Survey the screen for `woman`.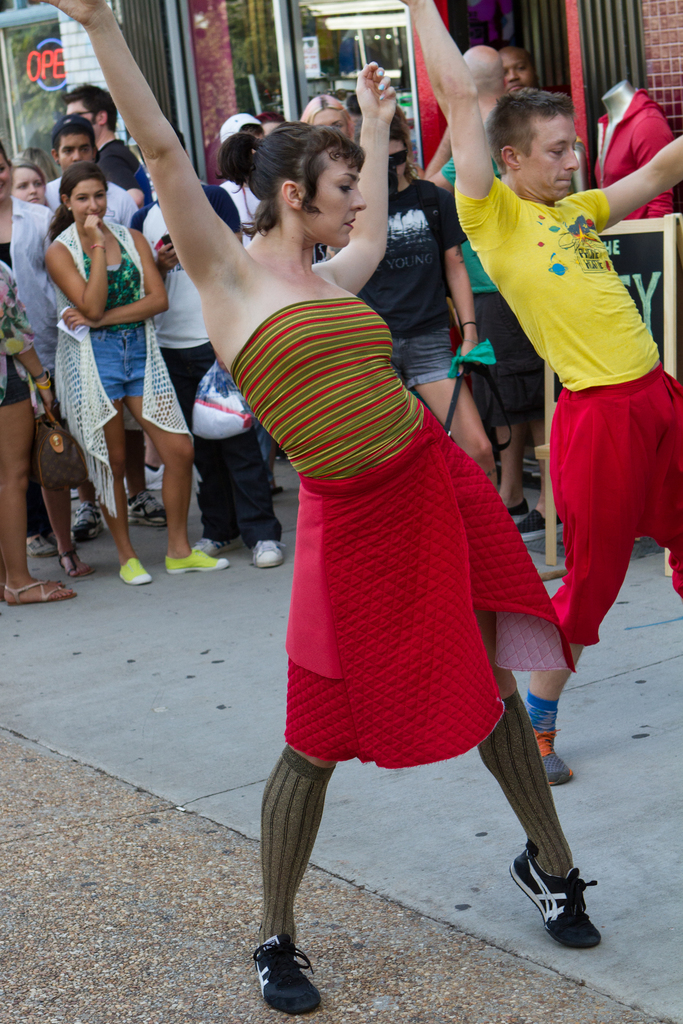
Survey found: <region>327, 106, 498, 488</region>.
